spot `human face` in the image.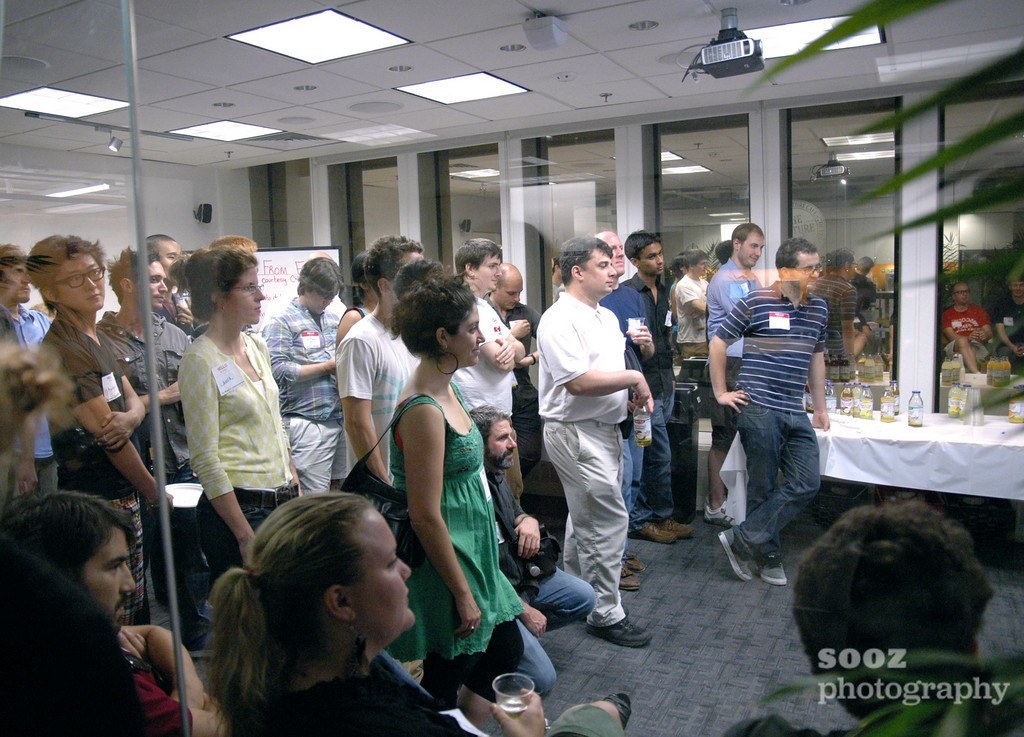
`human face` found at [609,235,624,273].
